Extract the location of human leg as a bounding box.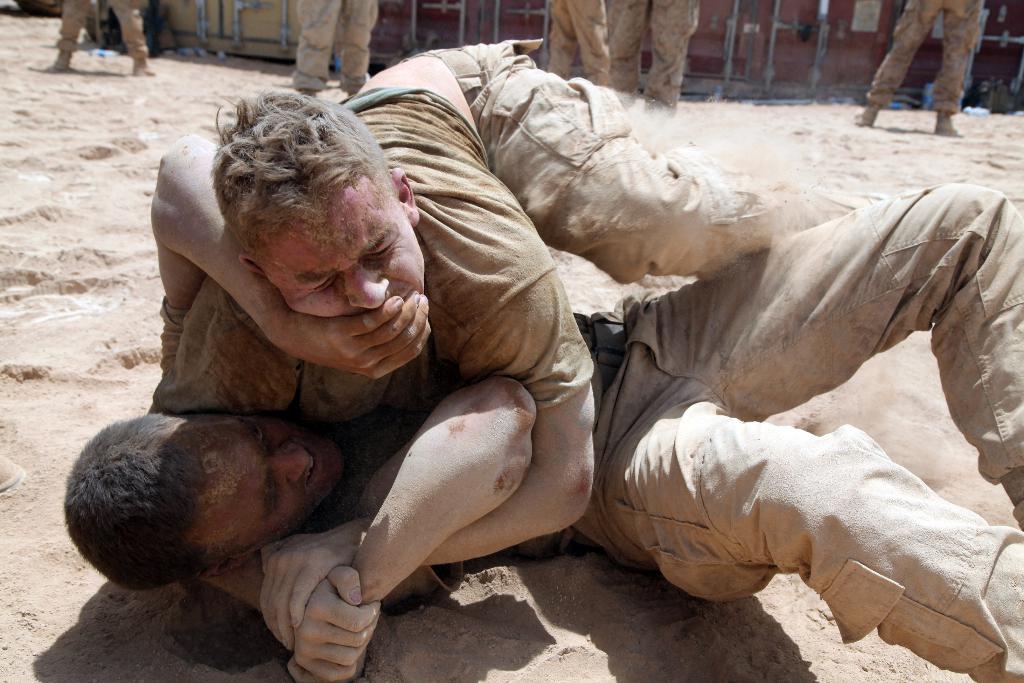
locate(571, 4, 613, 88).
